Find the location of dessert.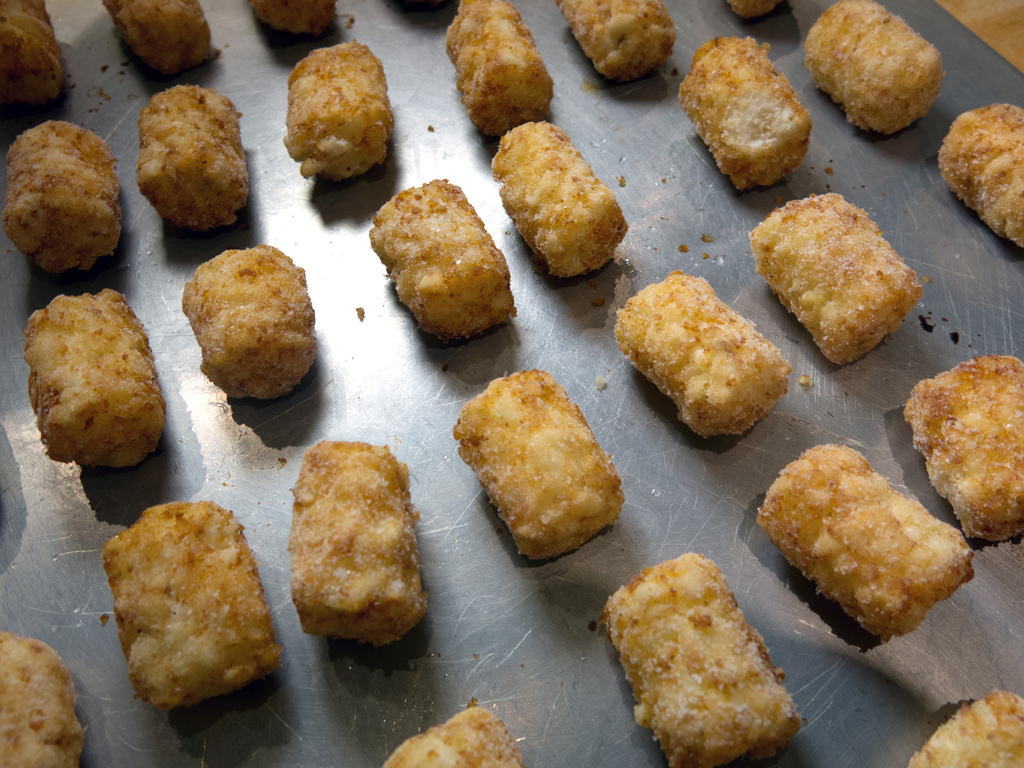
Location: crop(104, 1, 217, 72).
